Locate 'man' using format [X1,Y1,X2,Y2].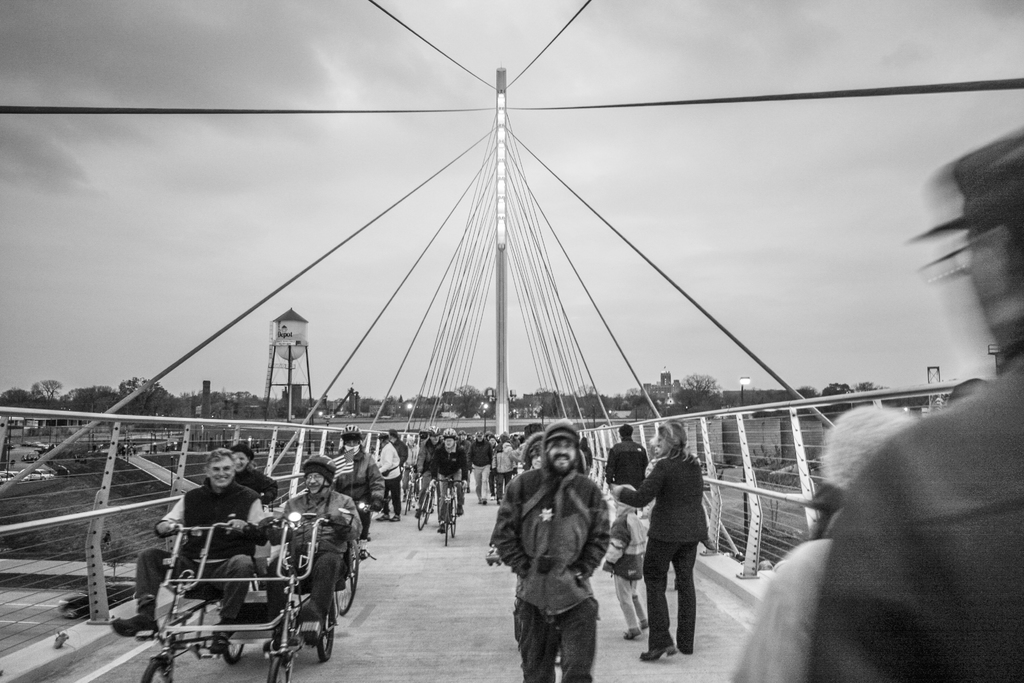
[314,415,385,555].
